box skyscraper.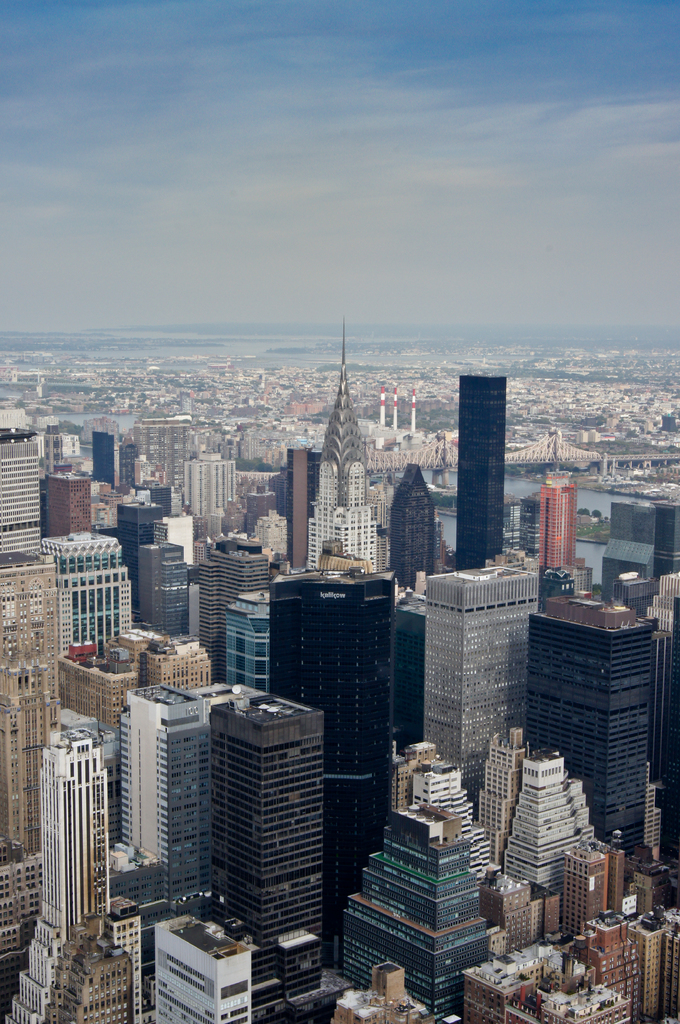
rect(580, 909, 636, 1023).
